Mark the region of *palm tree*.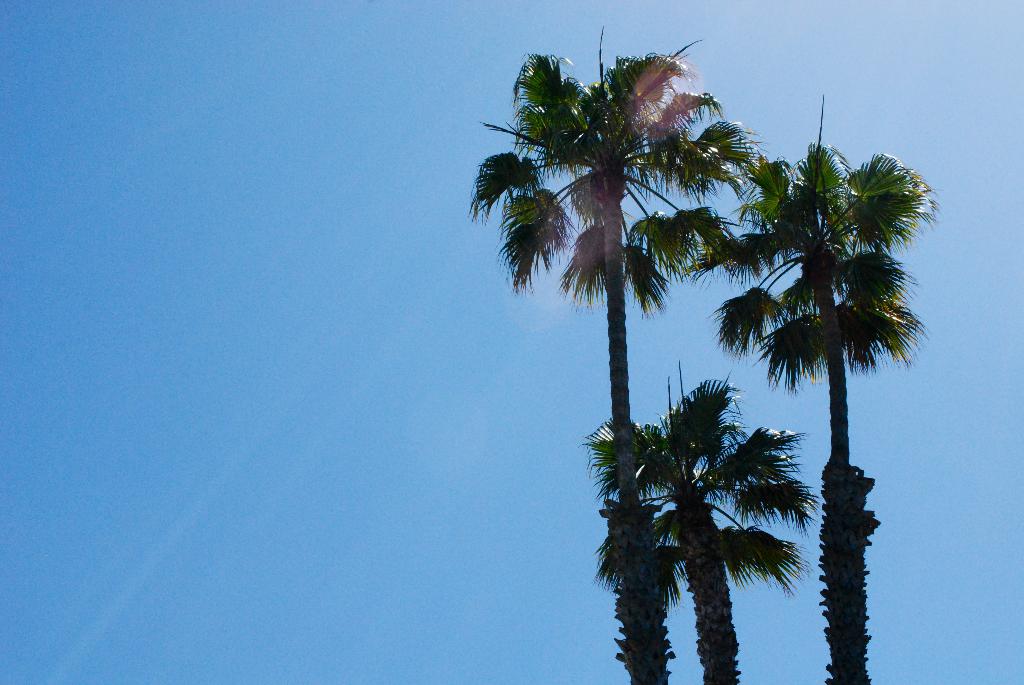
Region: (658,391,787,635).
